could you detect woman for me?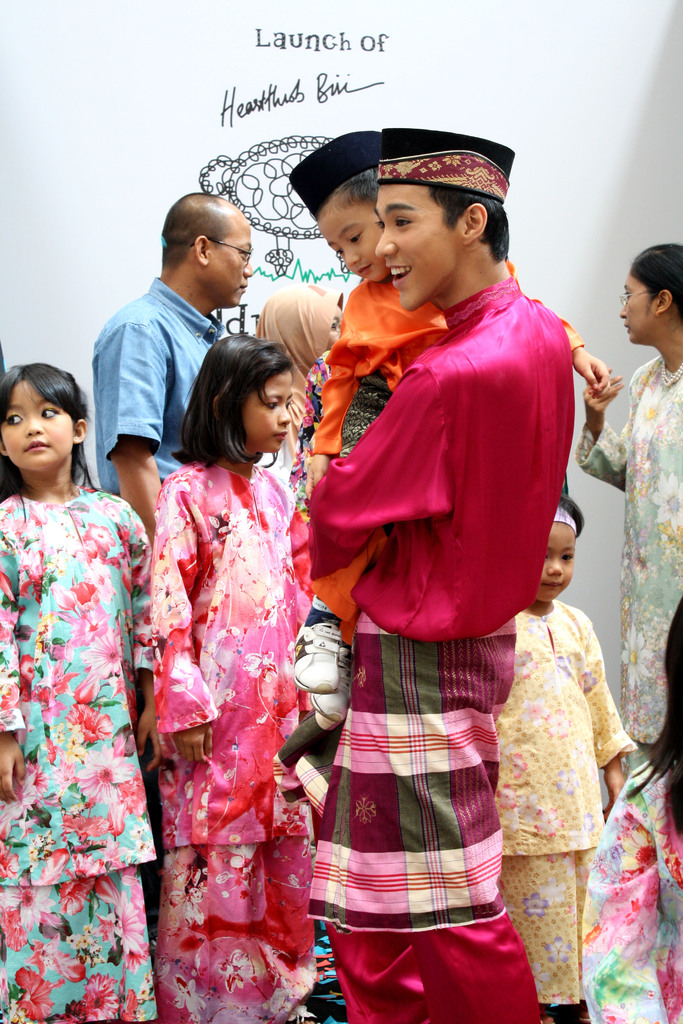
Detection result: BBox(163, 326, 320, 1019).
